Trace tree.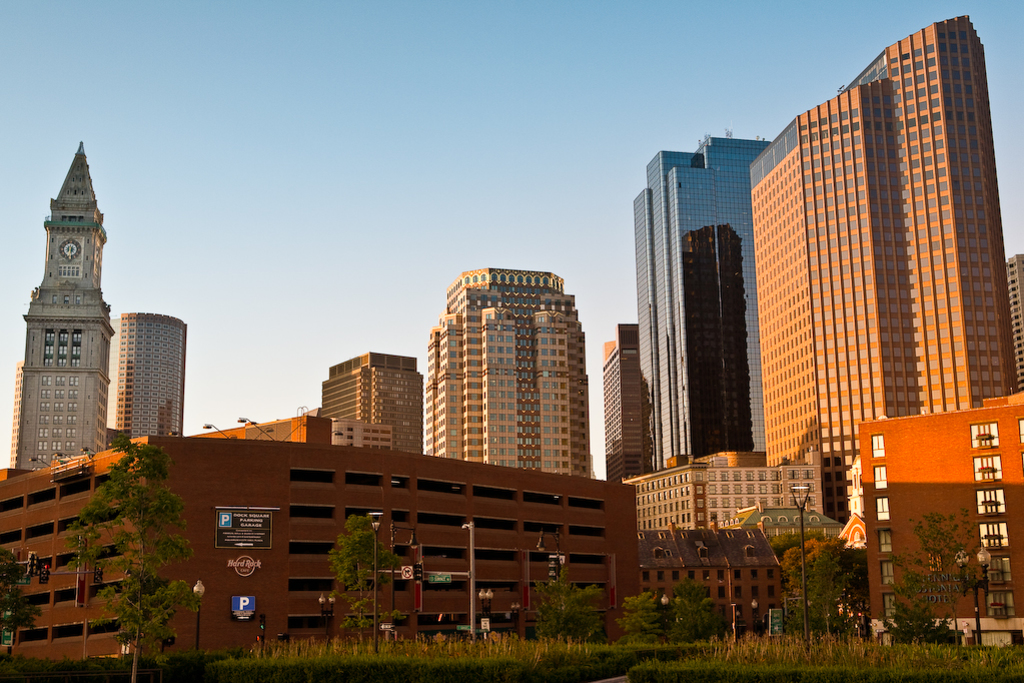
Traced to x1=615 y1=588 x2=666 y2=649.
